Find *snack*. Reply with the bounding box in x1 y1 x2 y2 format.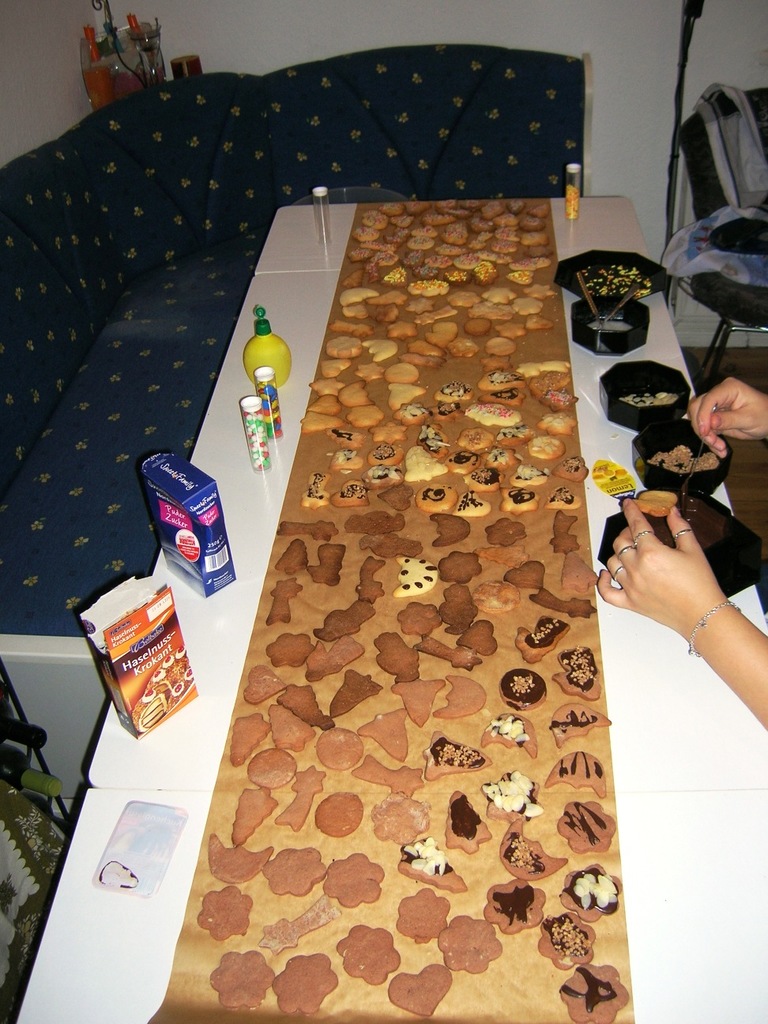
200 950 267 1008.
